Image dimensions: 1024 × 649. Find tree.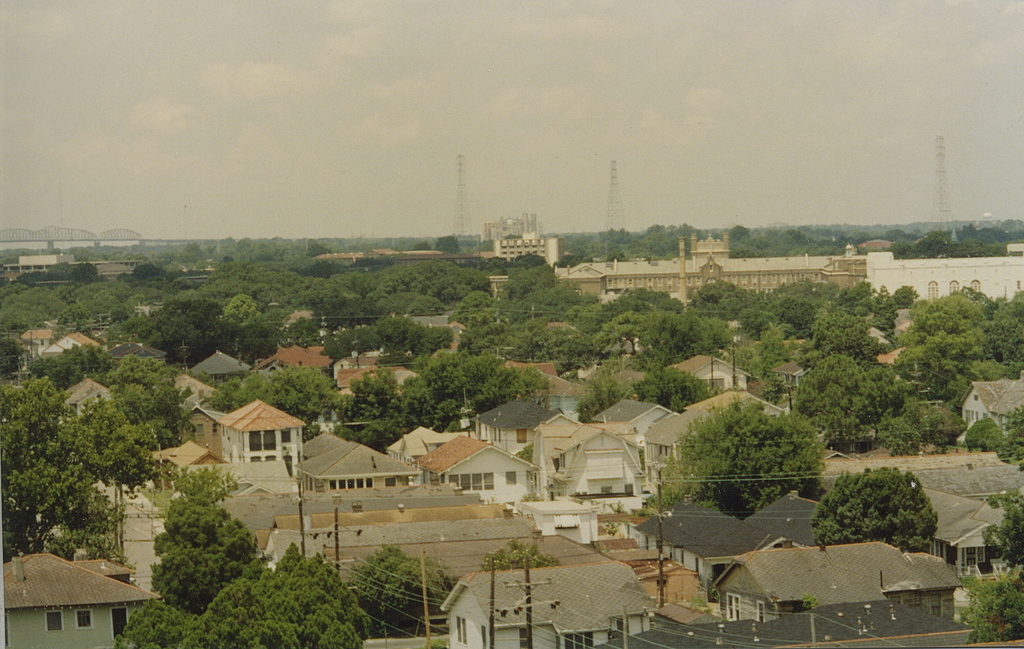
bbox(810, 312, 872, 356).
